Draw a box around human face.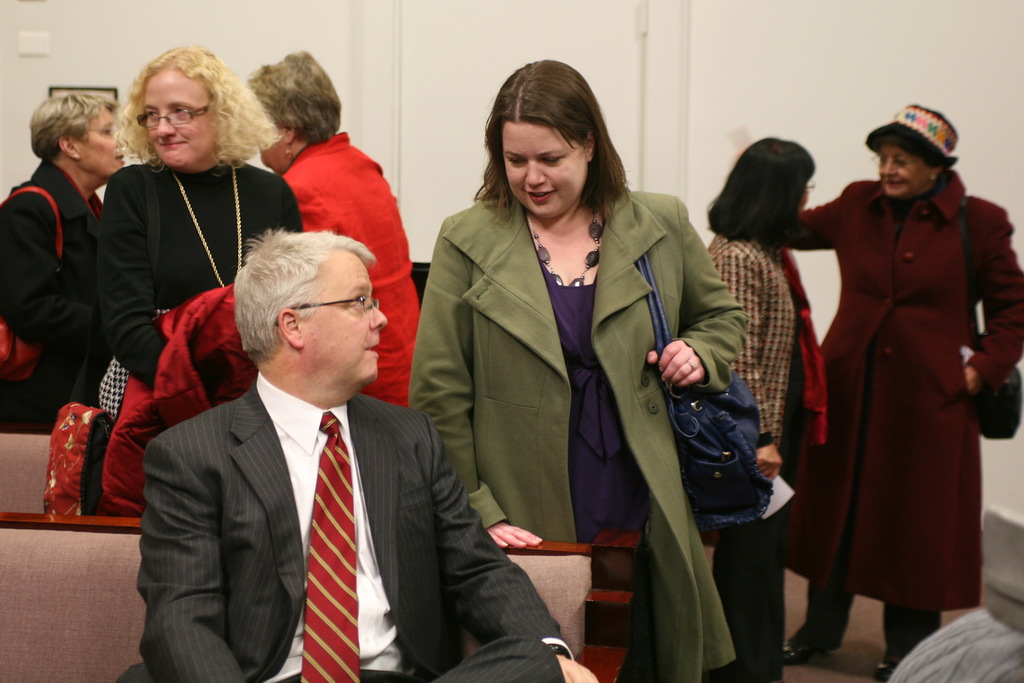
crop(304, 261, 388, 387).
